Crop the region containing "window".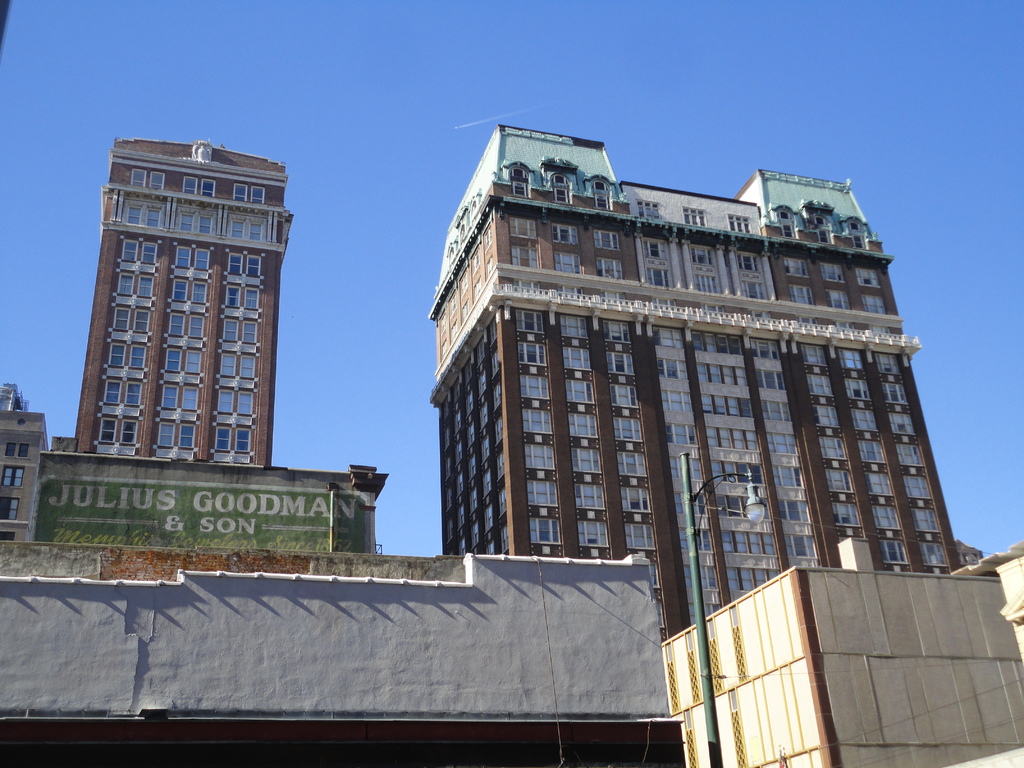
Crop region: [131, 167, 163, 189].
